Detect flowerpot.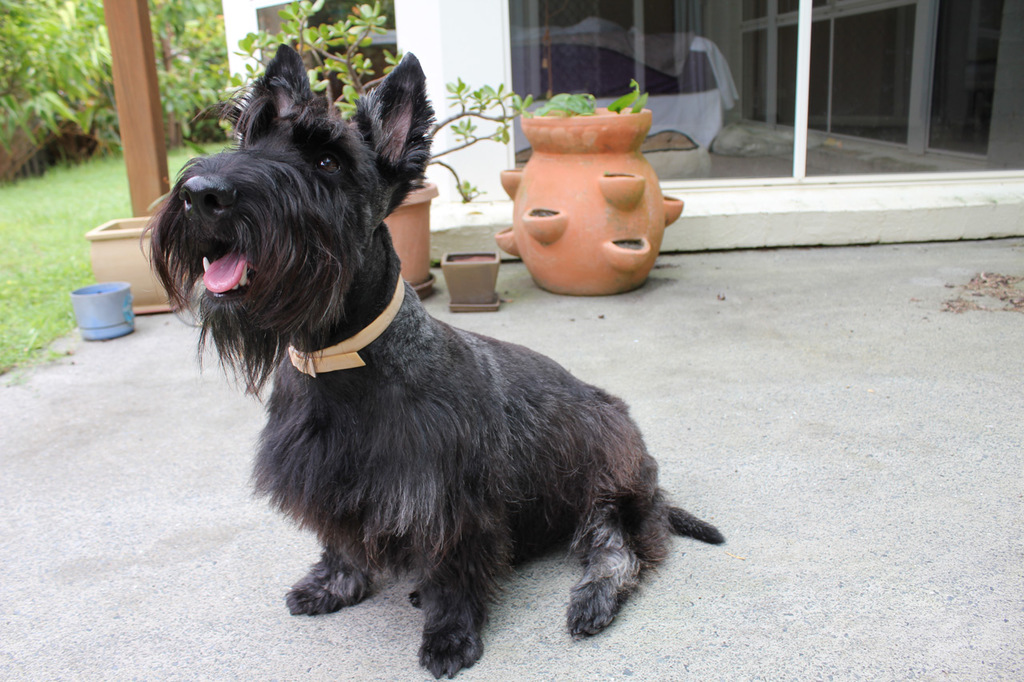
Detected at 493/108/683/294.
